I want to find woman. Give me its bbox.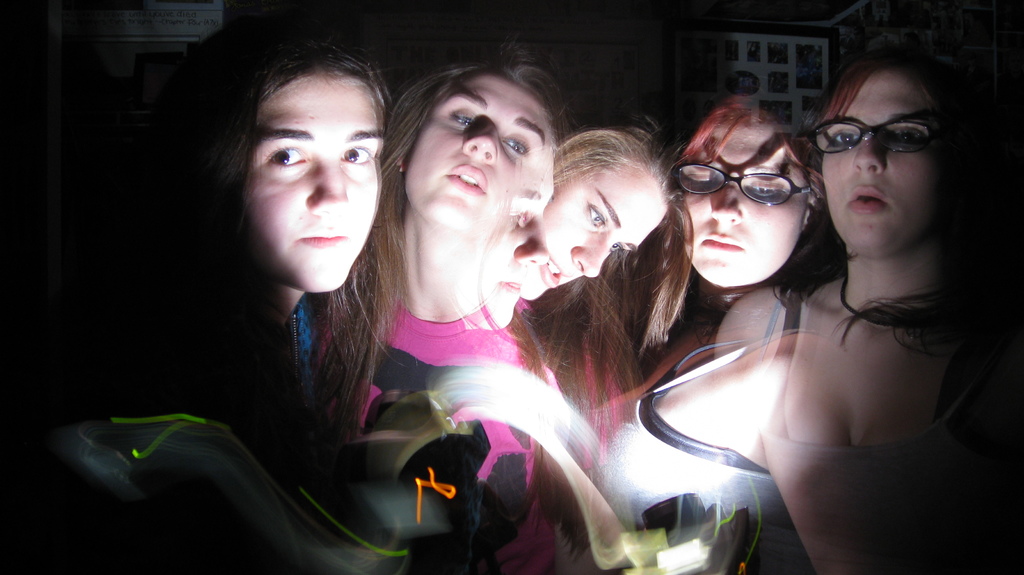
bbox=[756, 41, 1023, 572].
